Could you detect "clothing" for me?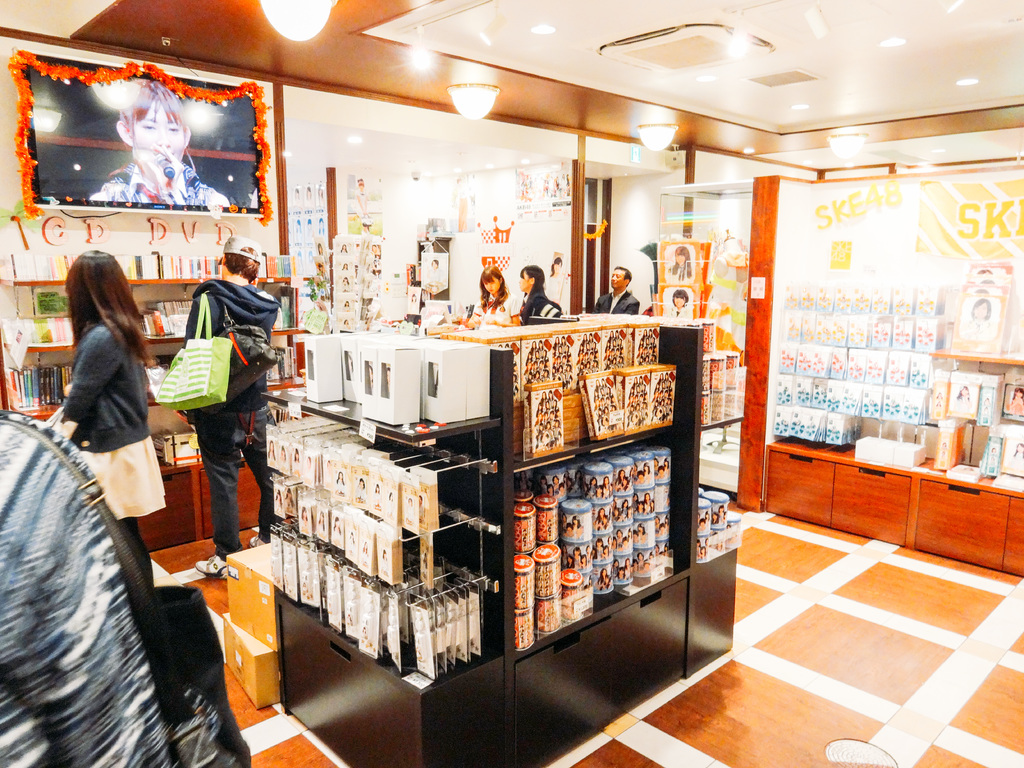
Detection result: (160,242,262,573).
